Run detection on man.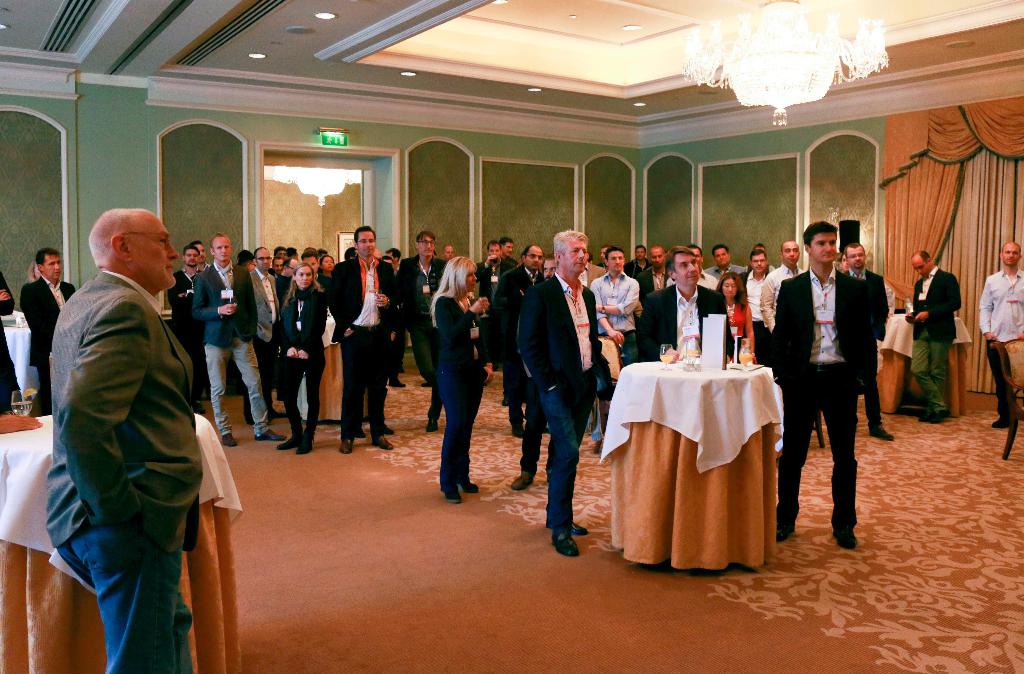
Result: 847/245/892/440.
